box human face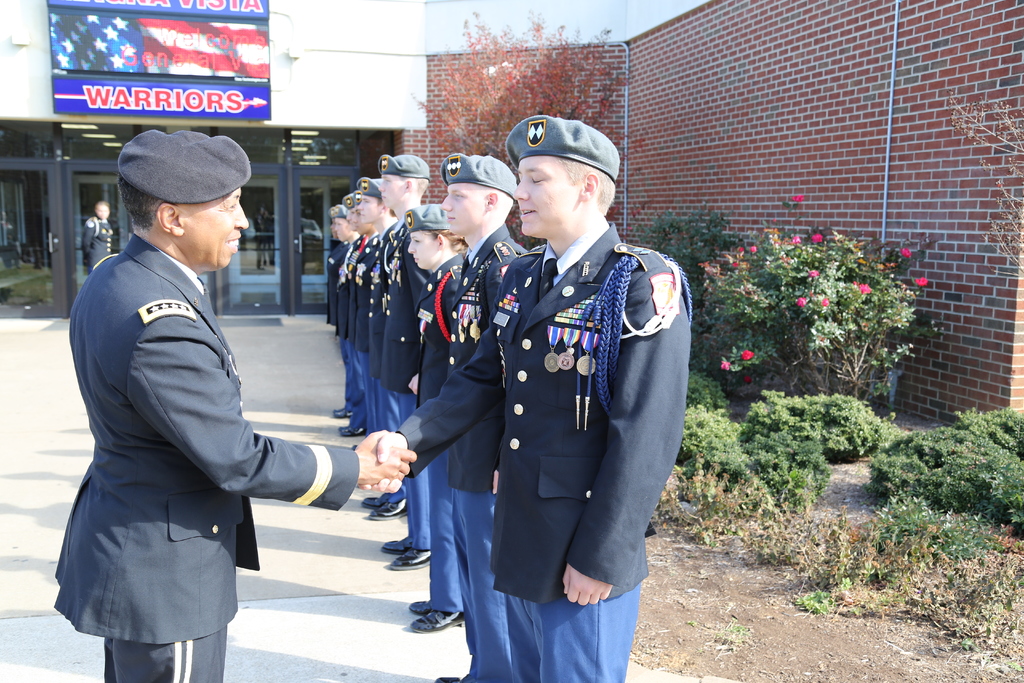
l=182, t=191, r=249, b=267
